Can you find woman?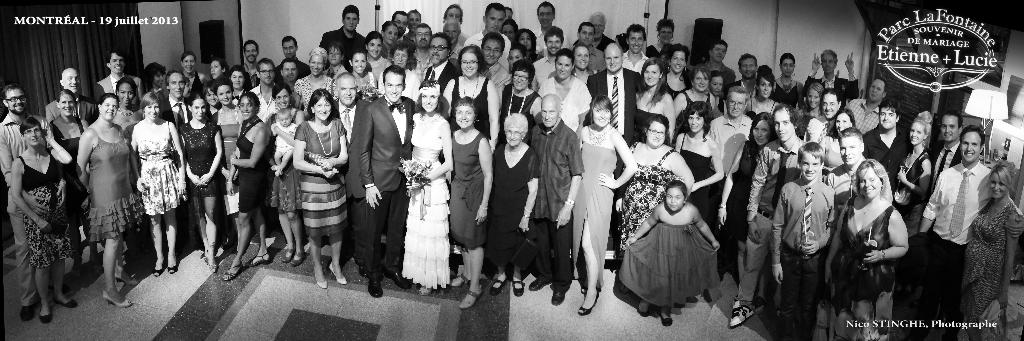
Yes, bounding box: crop(792, 79, 826, 141).
